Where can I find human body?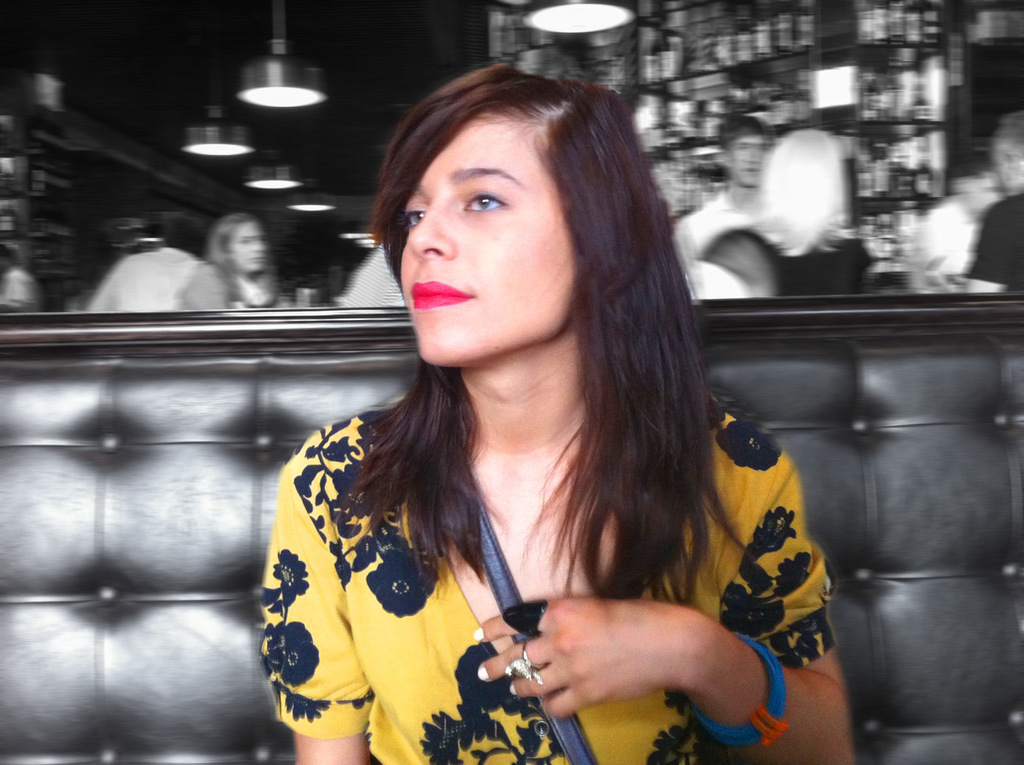
You can find it at [left=669, top=183, right=762, bottom=258].
